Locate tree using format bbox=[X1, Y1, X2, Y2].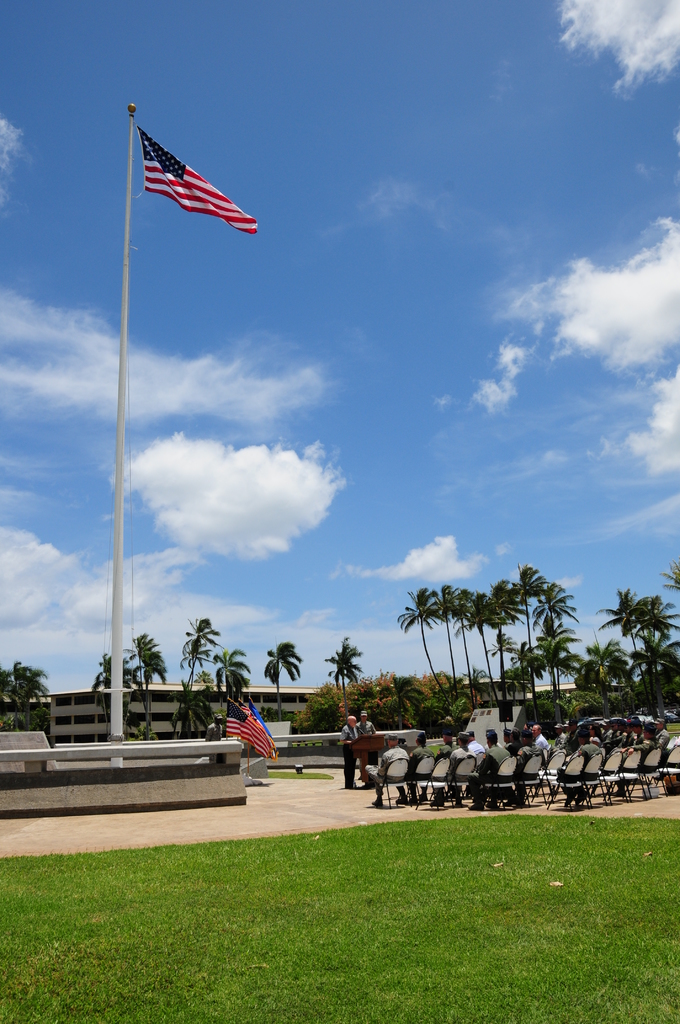
bbox=[259, 638, 302, 720].
